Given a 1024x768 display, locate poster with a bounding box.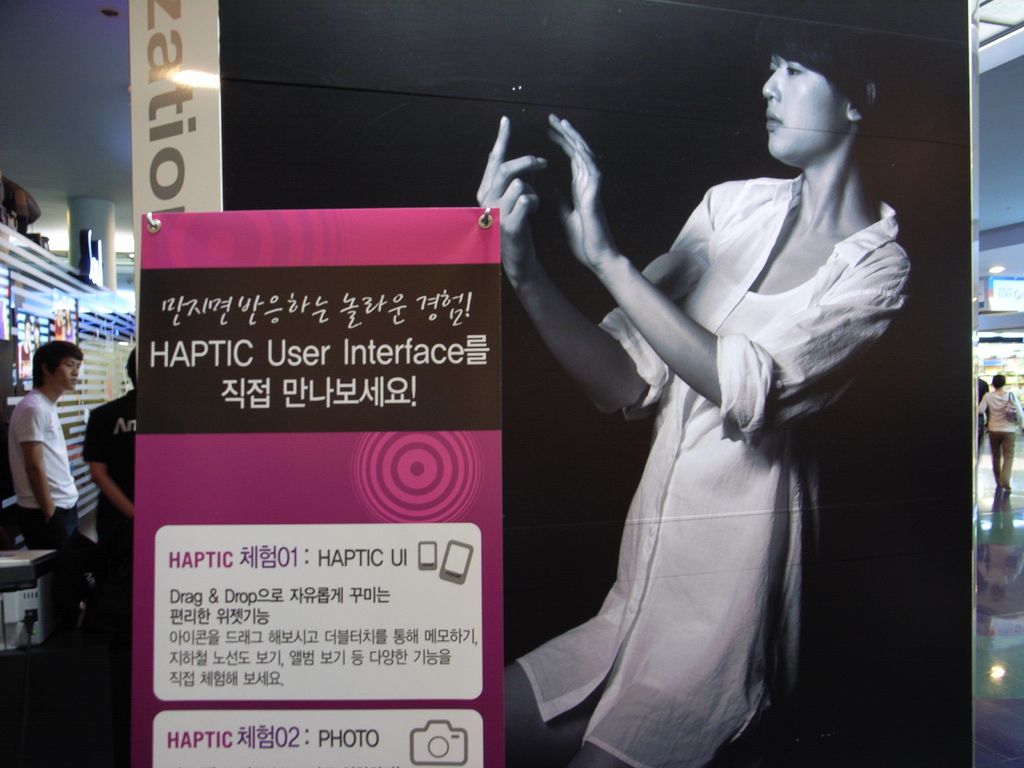
Located: bbox=(134, 205, 500, 767).
